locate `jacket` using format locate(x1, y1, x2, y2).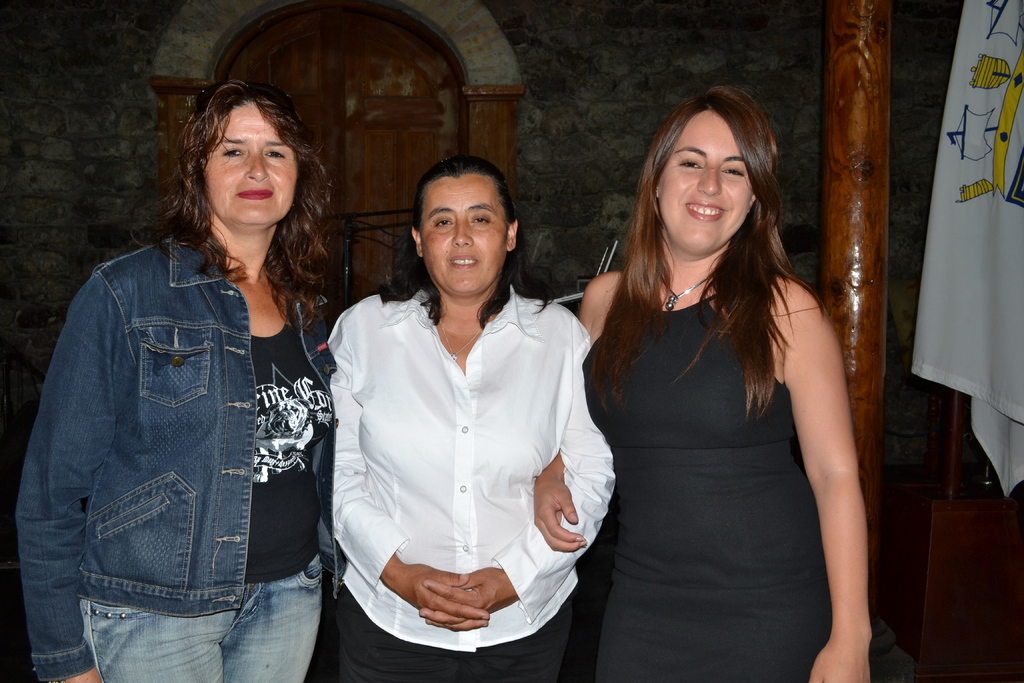
locate(12, 234, 345, 675).
